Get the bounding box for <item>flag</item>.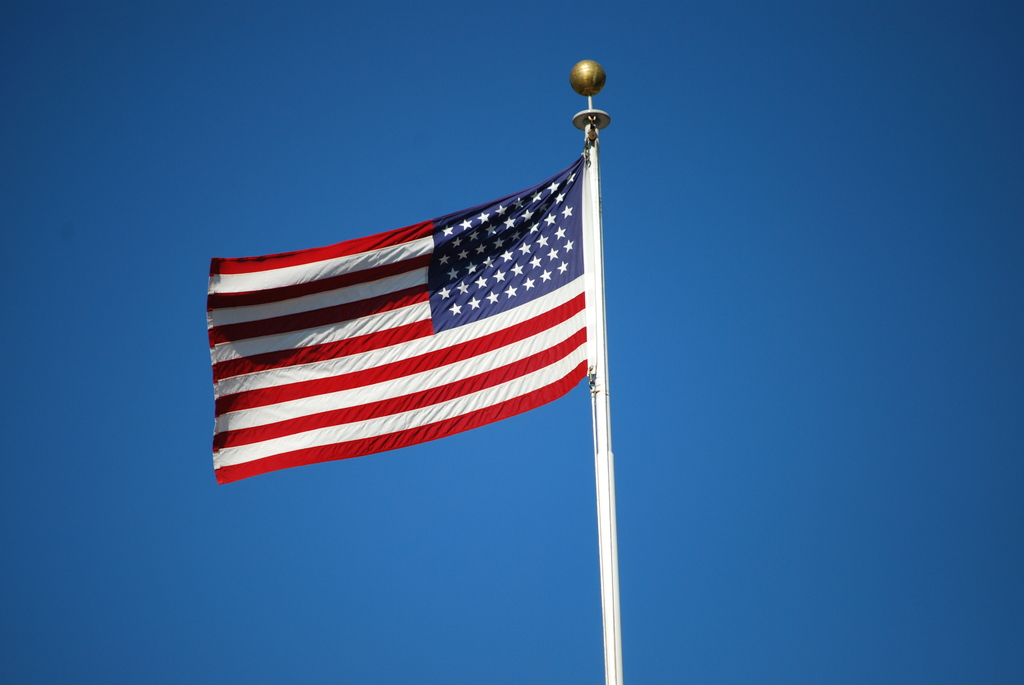
203,155,589,490.
